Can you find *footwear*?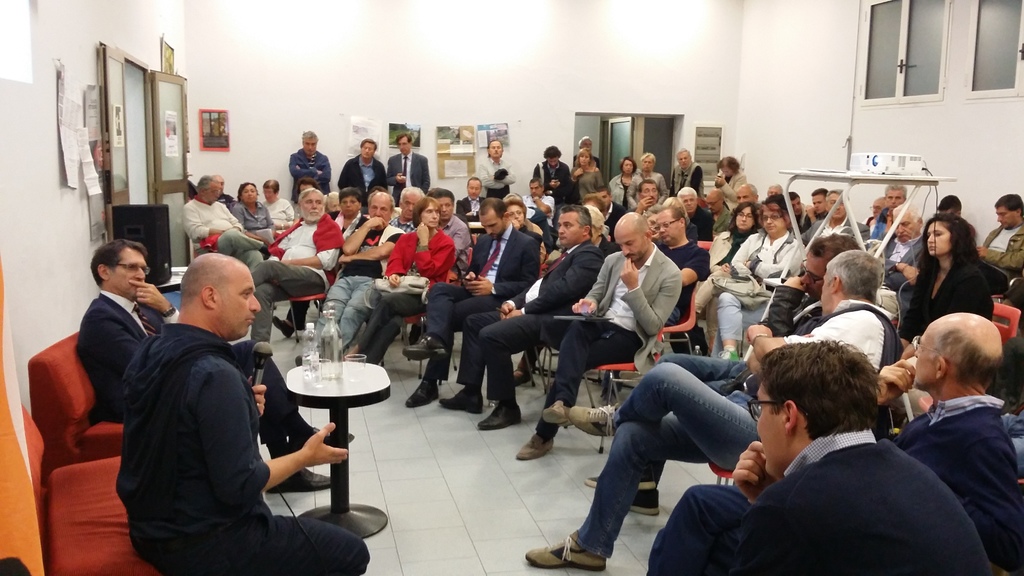
Yes, bounding box: (630, 488, 661, 517).
